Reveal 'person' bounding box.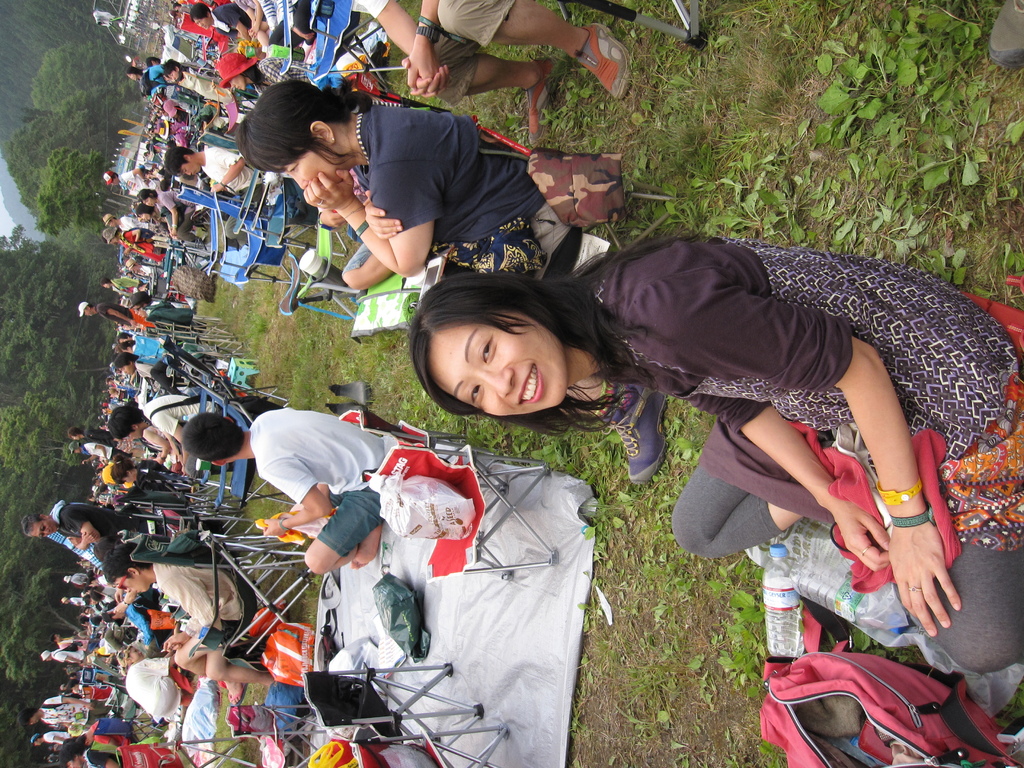
Revealed: BBox(138, 193, 204, 250).
